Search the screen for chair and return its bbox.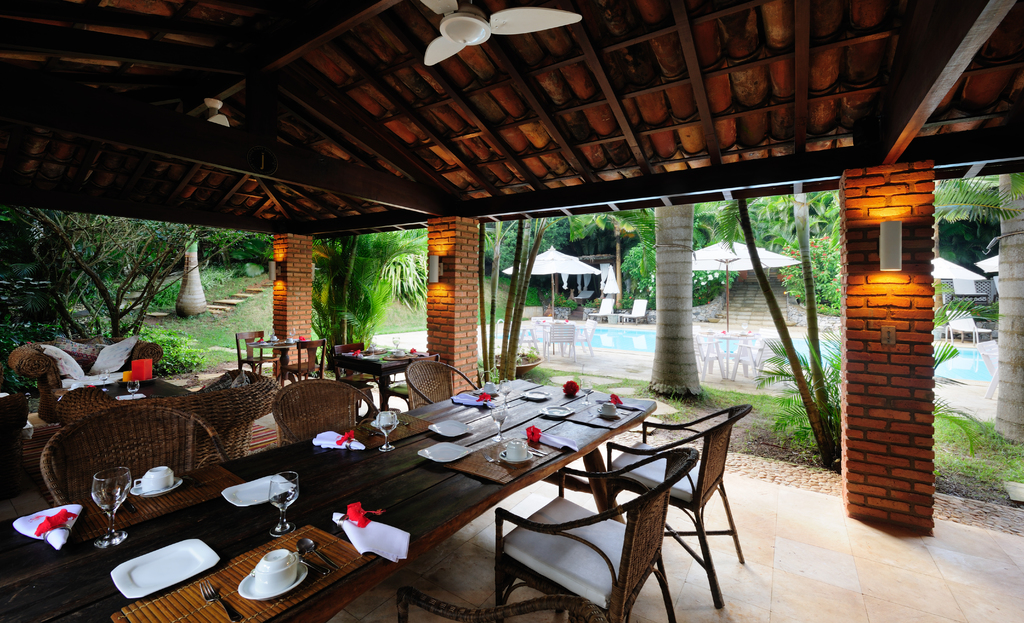
Found: Rect(235, 327, 280, 378).
